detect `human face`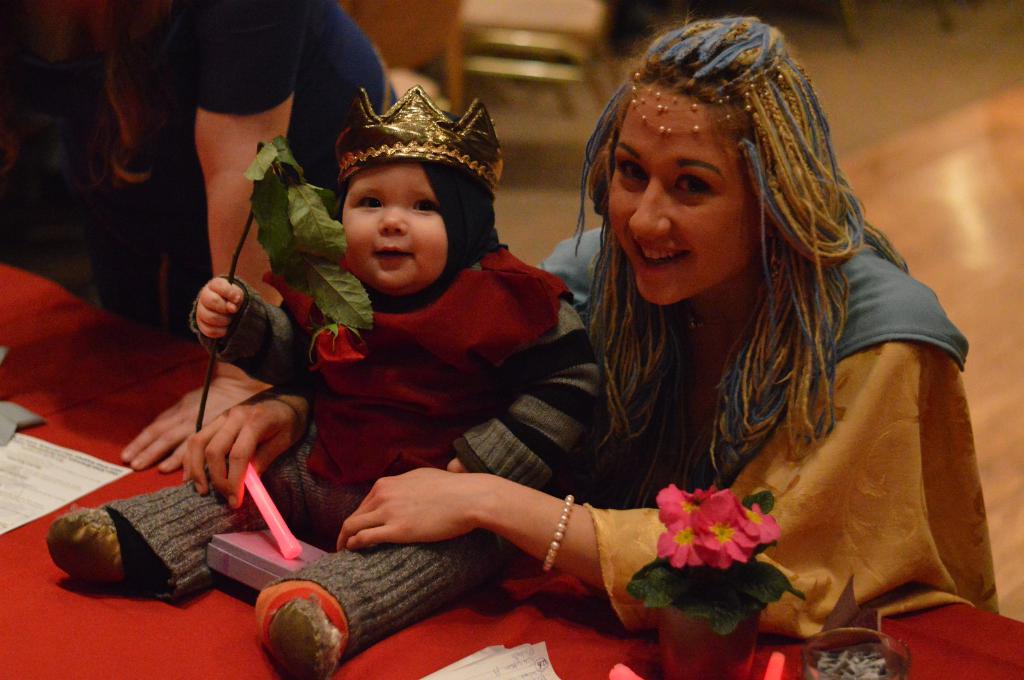
341, 164, 450, 289
